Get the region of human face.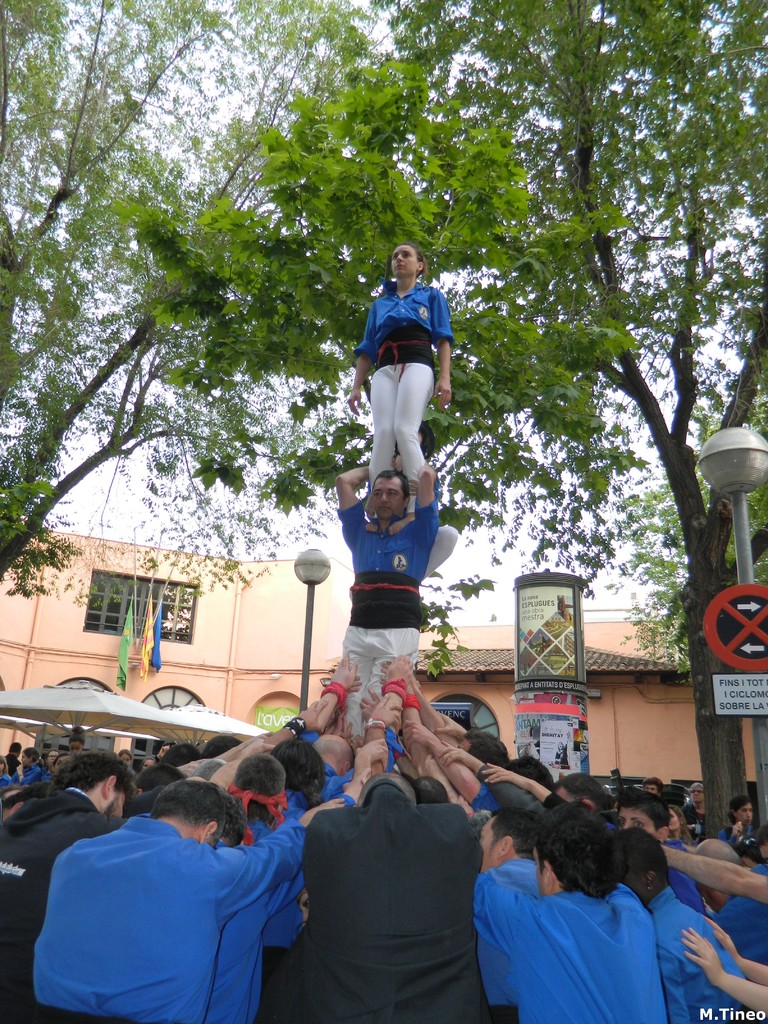
(456,738,470,751).
